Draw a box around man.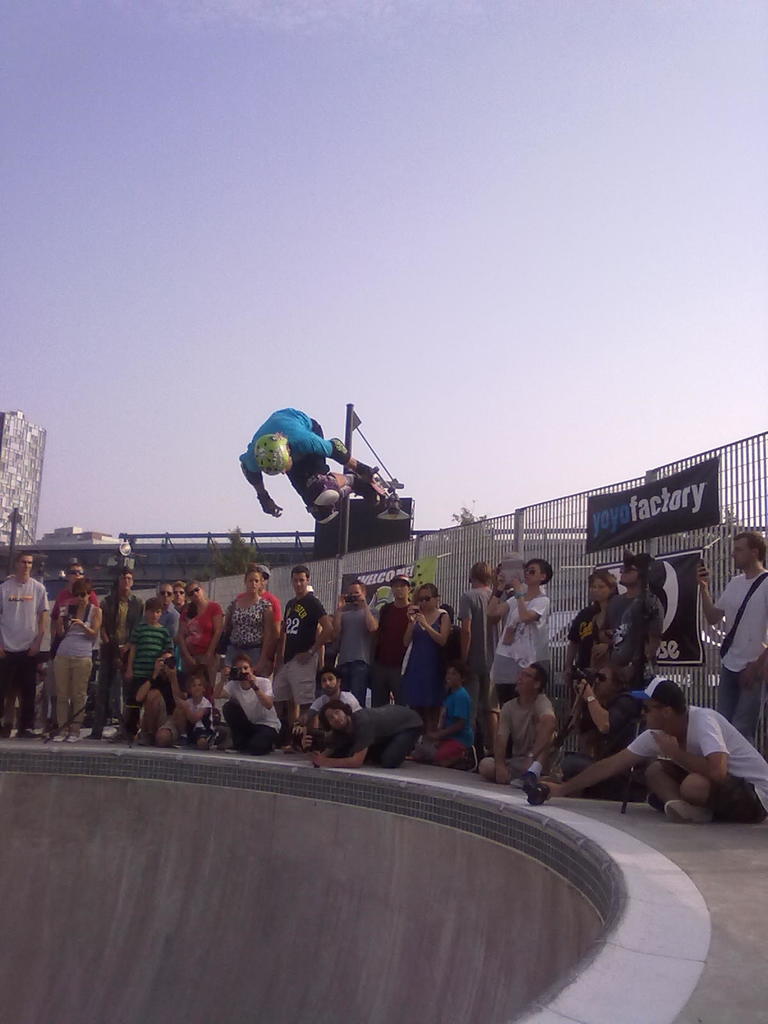
{"left": 216, "top": 653, "right": 281, "bottom": 759}.
